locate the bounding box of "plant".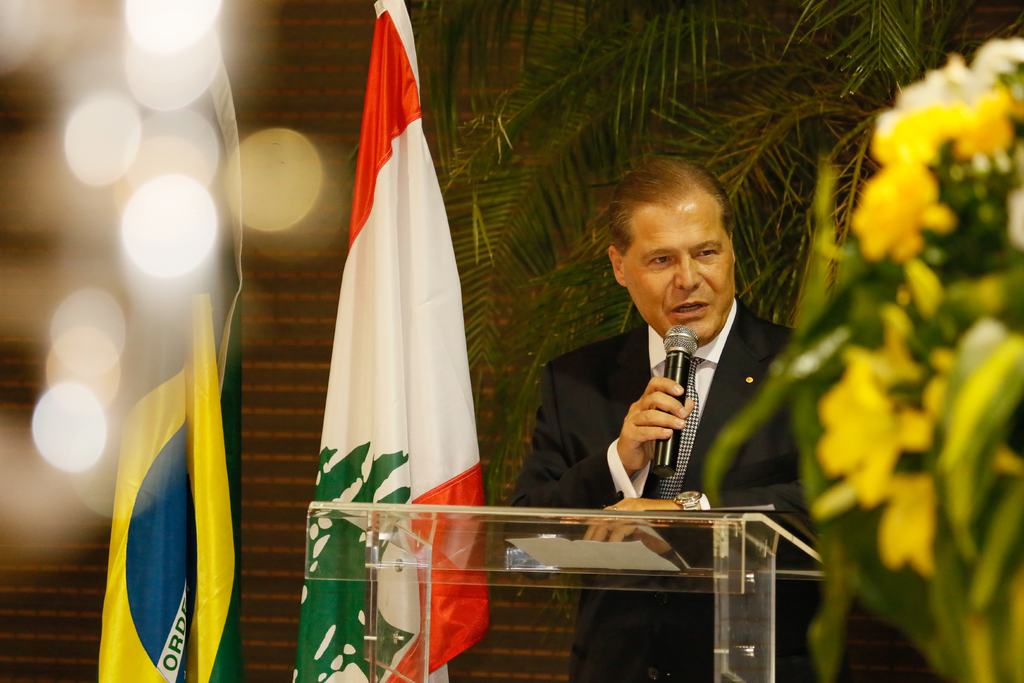
Bounding box: left=692, top=38, right=1023, bottom=682.
